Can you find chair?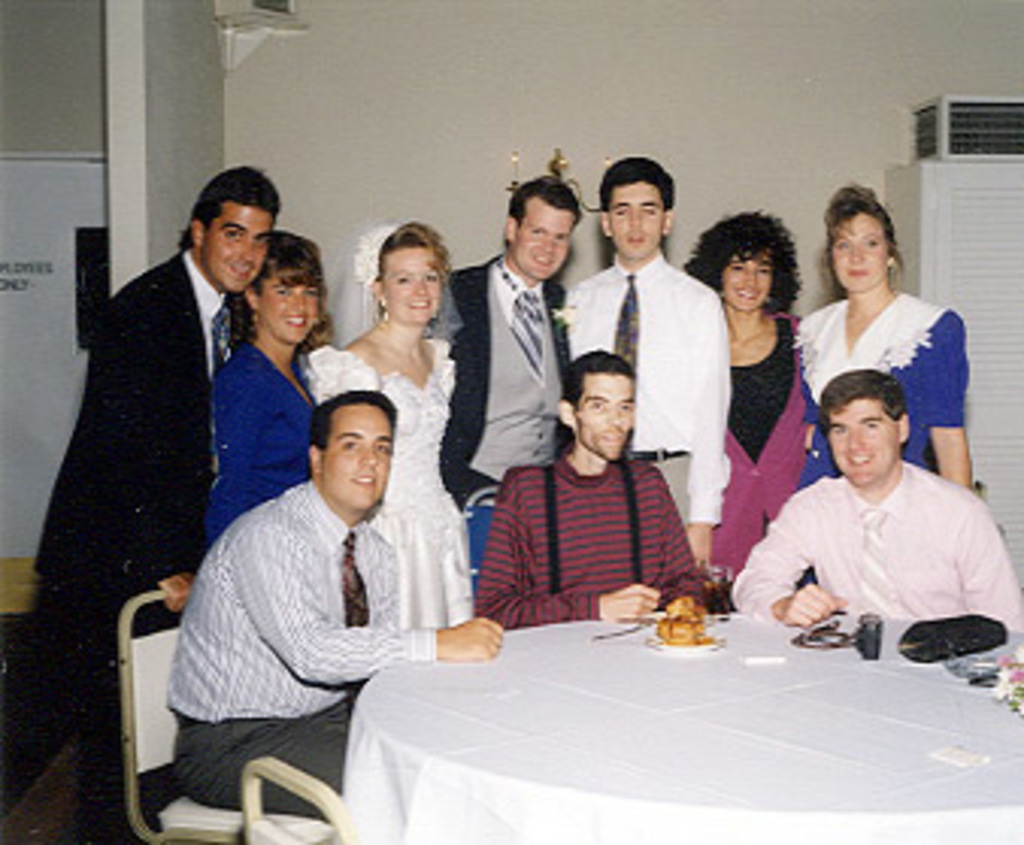
Yes, bounding box: 115,582,321,842.
